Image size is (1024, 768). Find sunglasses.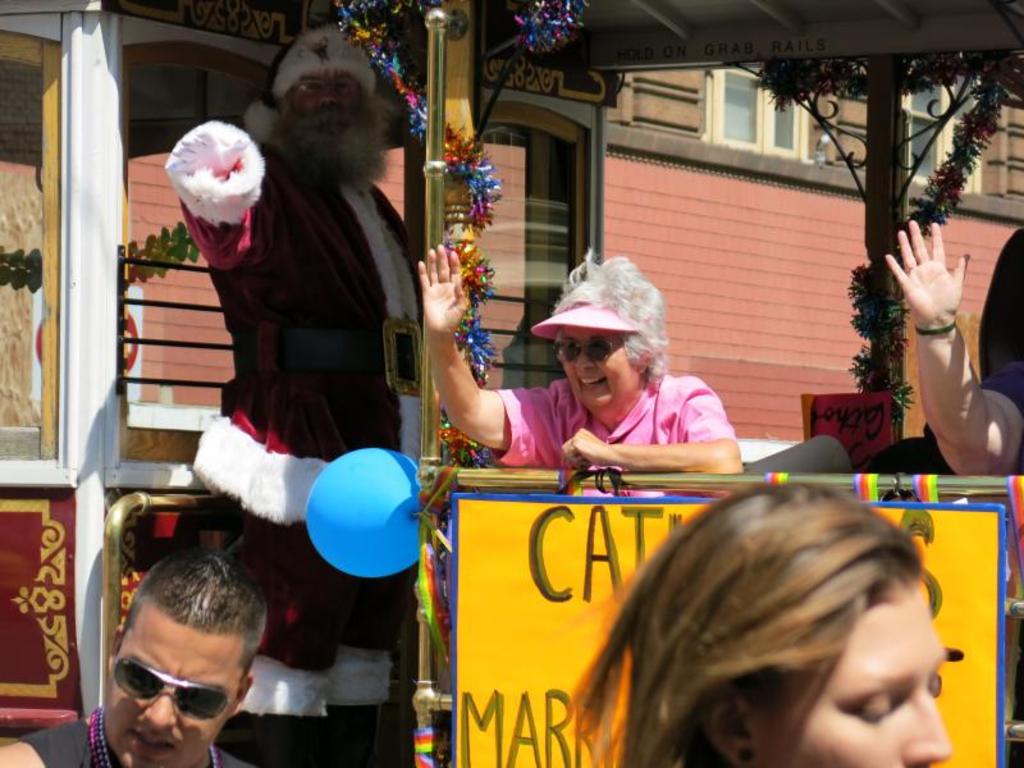
(553,339,618,356).
